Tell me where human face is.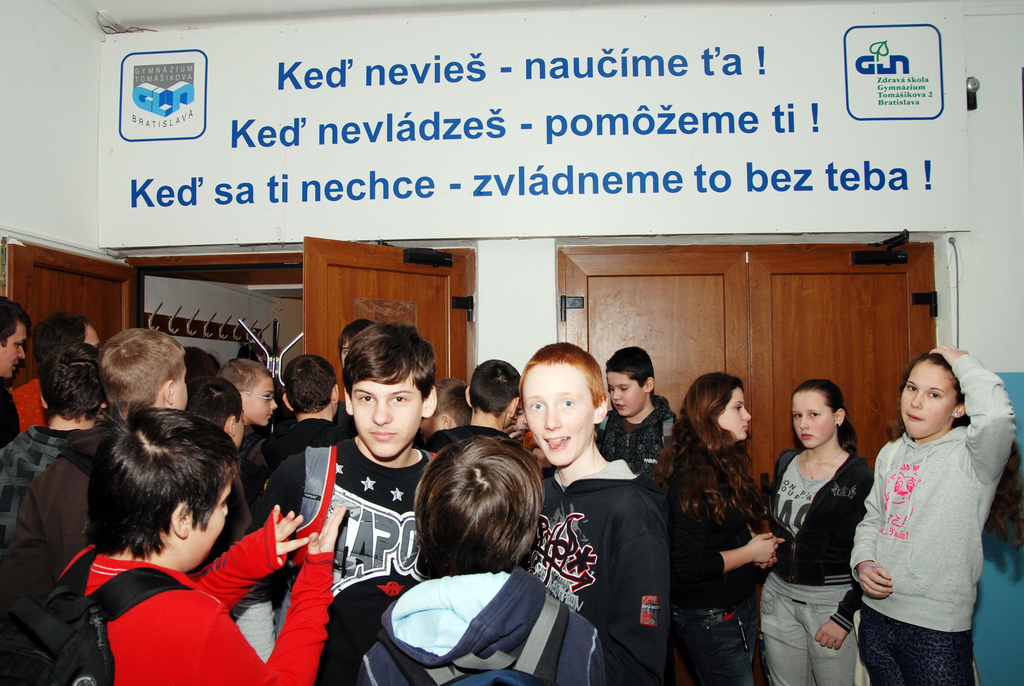
human face is at pyautogui.locateOnScreen(248, 380, 279, 429).
